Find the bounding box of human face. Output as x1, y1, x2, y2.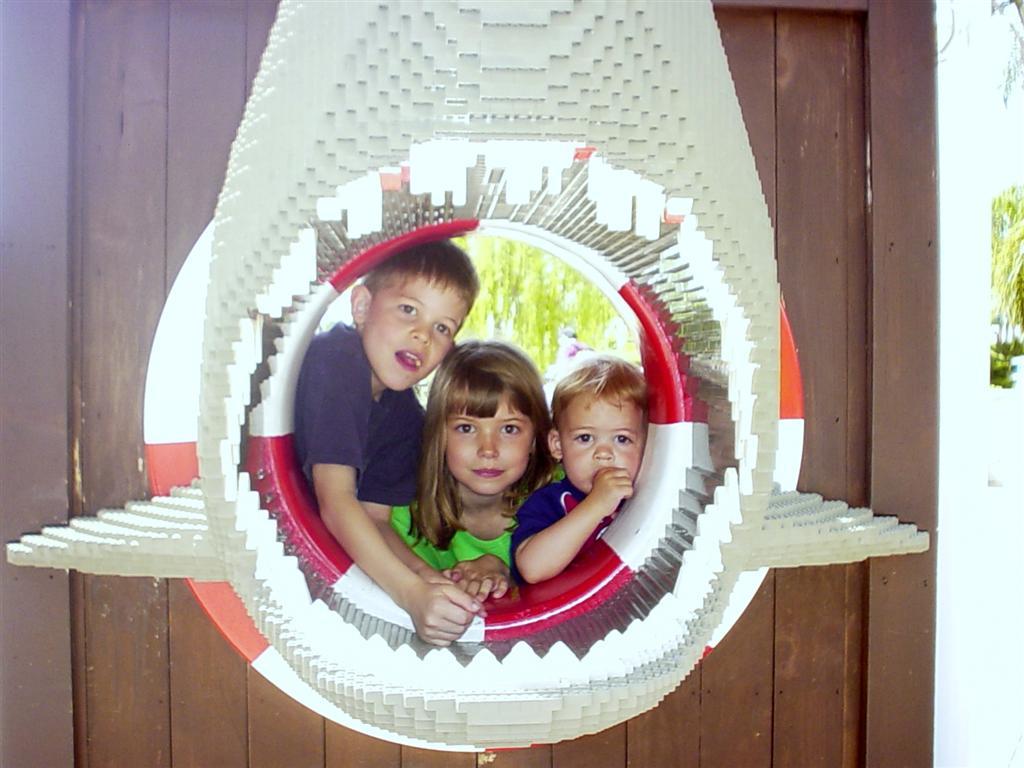
448, 392, 532, 500.
